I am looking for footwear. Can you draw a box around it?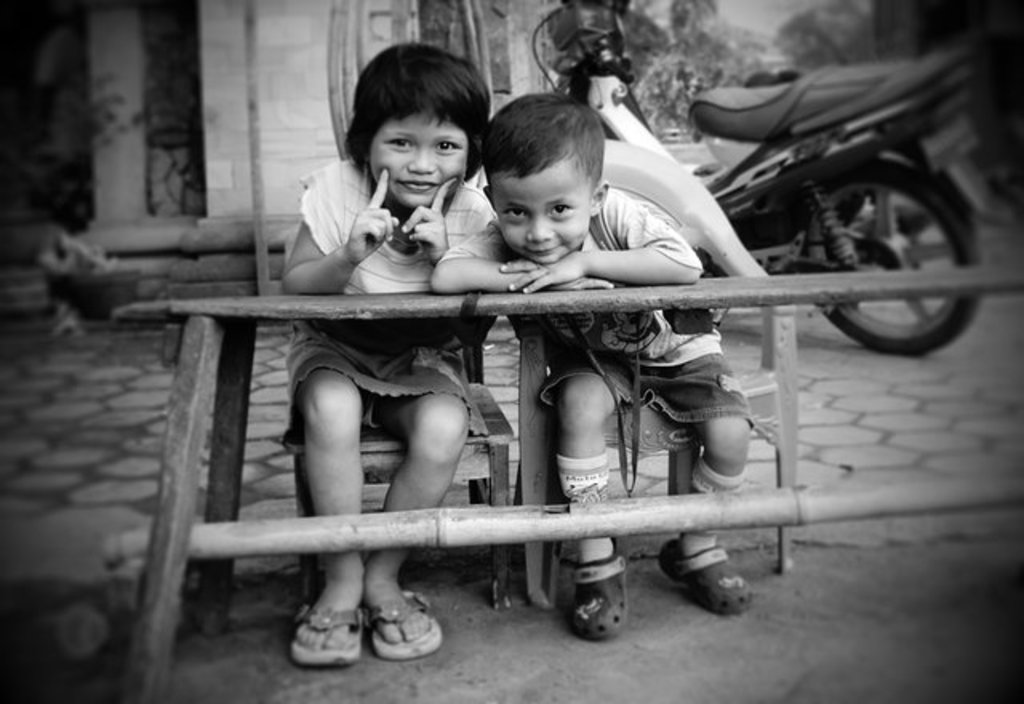
Sure, the bounding box is bbox=(568, 555, 642, 638).
